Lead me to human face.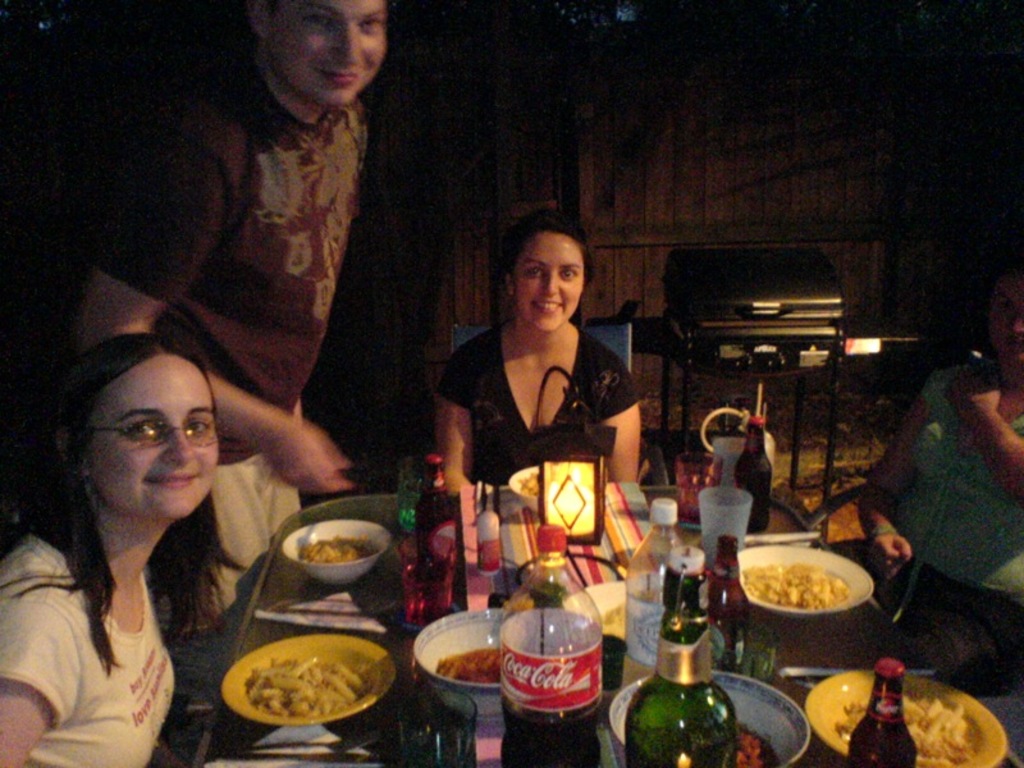
Lead to crop(78, 351, 218, 524).
